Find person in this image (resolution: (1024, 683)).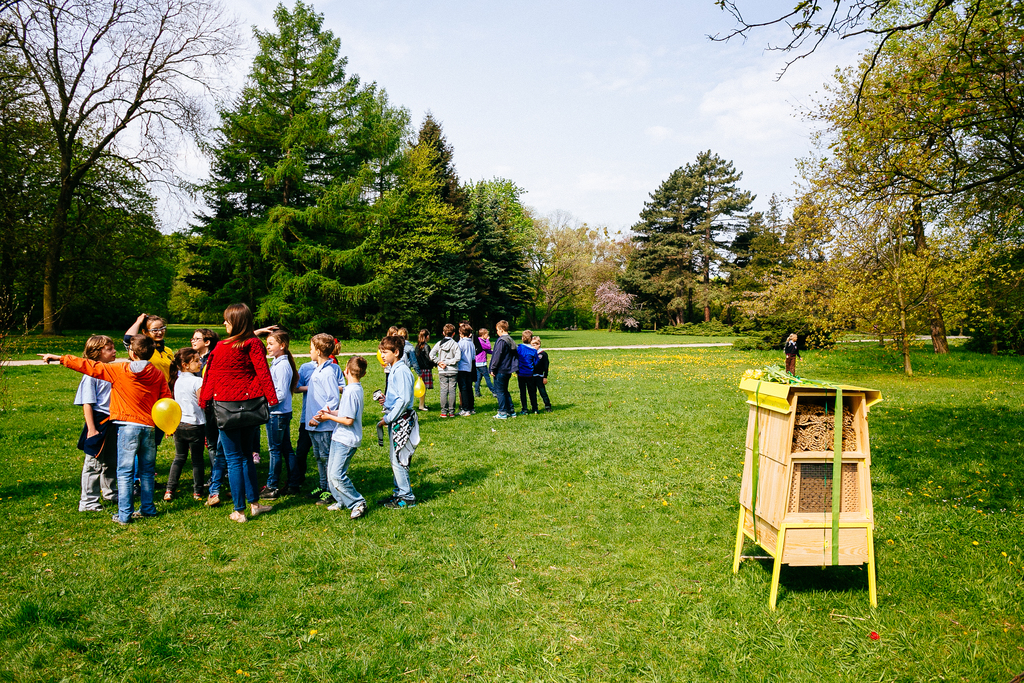
307 333 342 504.
